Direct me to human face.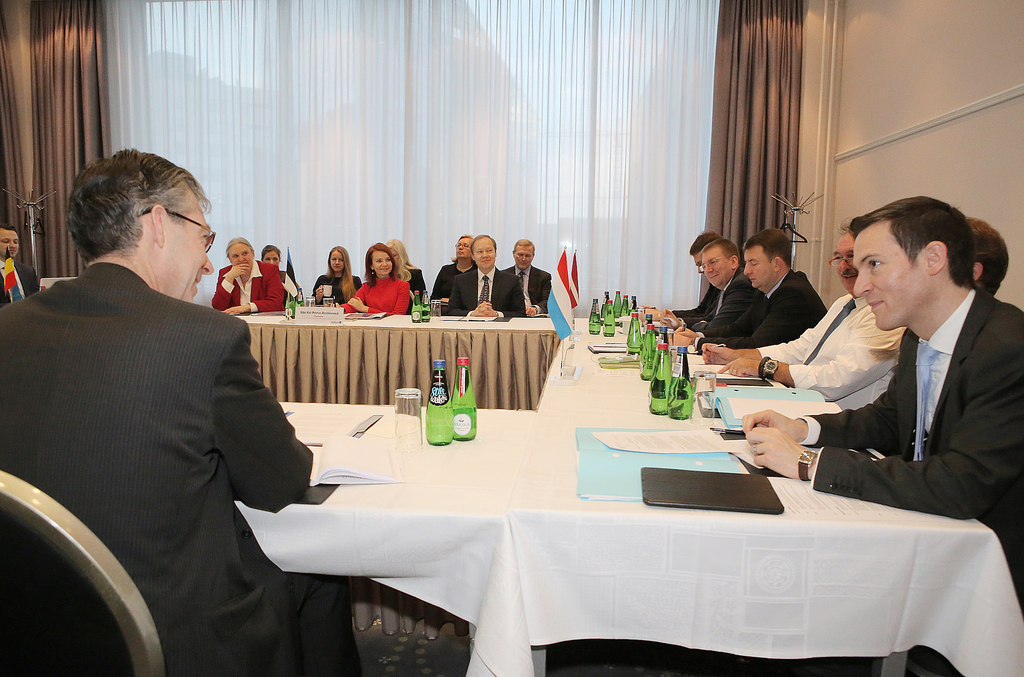
Direction: select_region(474, 239, 493, 271).
